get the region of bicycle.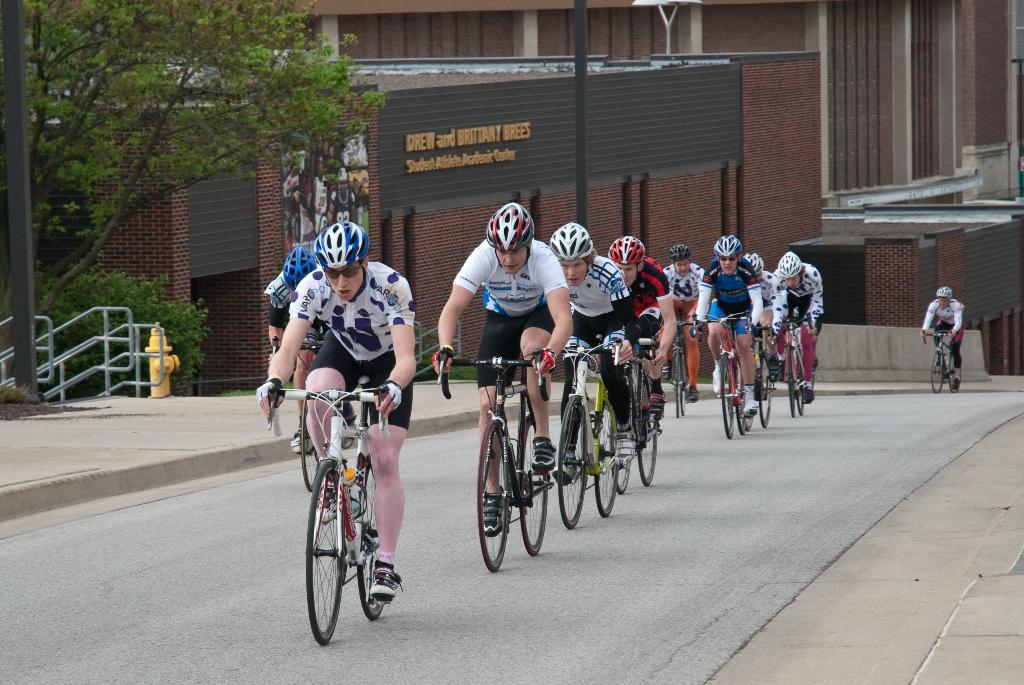
(673, 313, 700, 415).
